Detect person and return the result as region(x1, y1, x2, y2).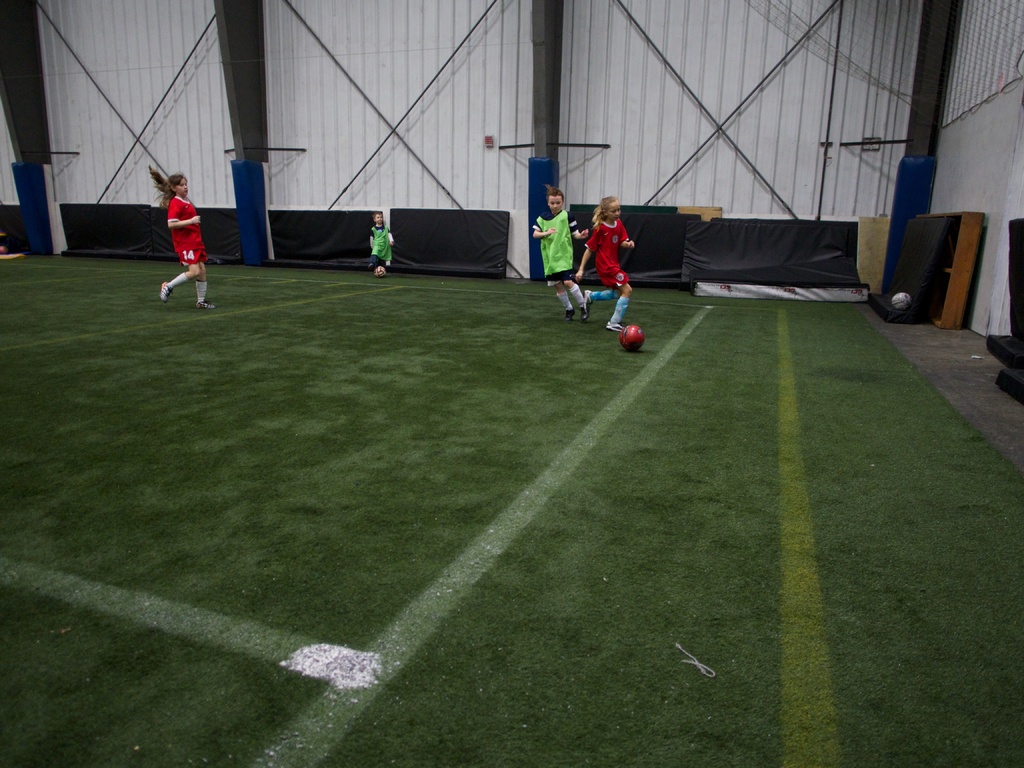
region(530, 186, 586, 321).
